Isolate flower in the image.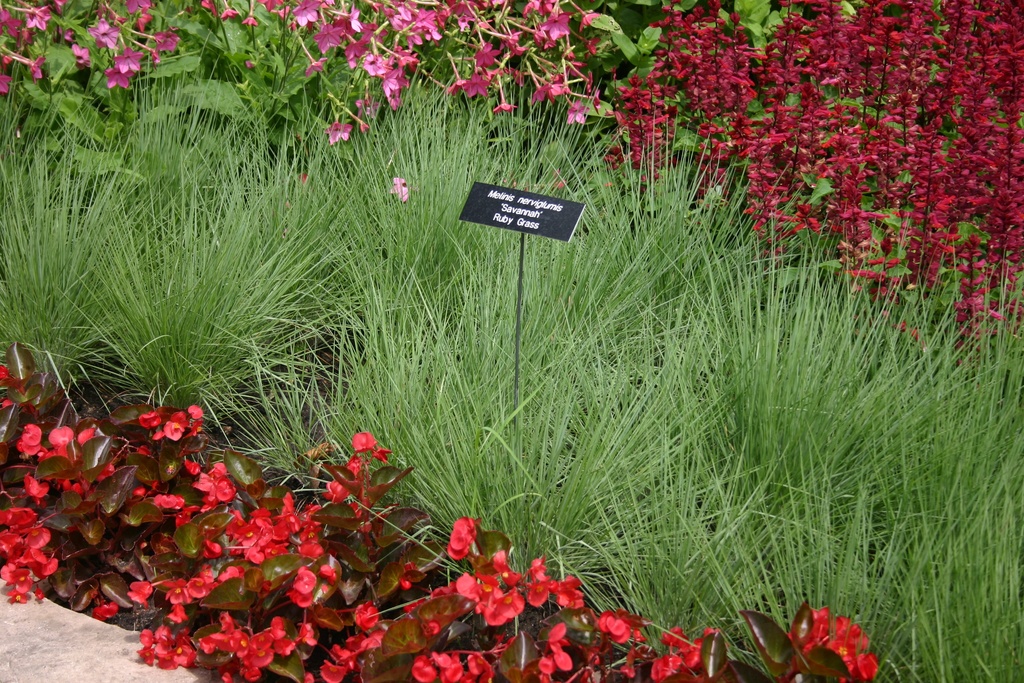
Isolated region: bbox(392, 177, 413, 205).
